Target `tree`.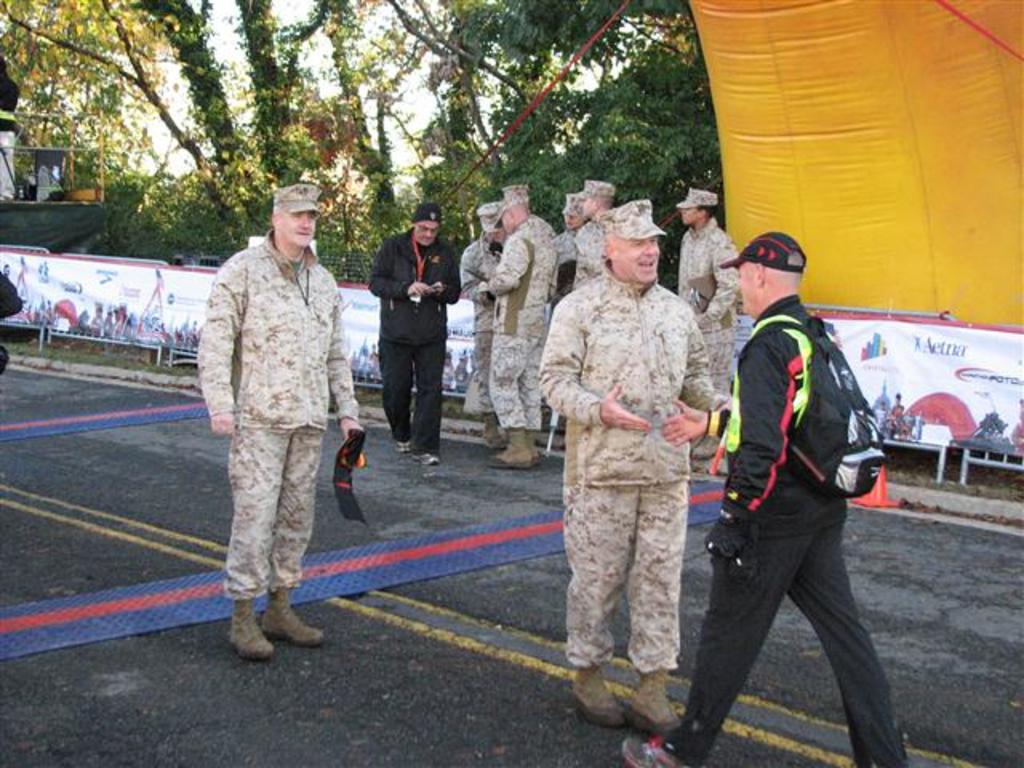
Target region: 403:0:730:296.
